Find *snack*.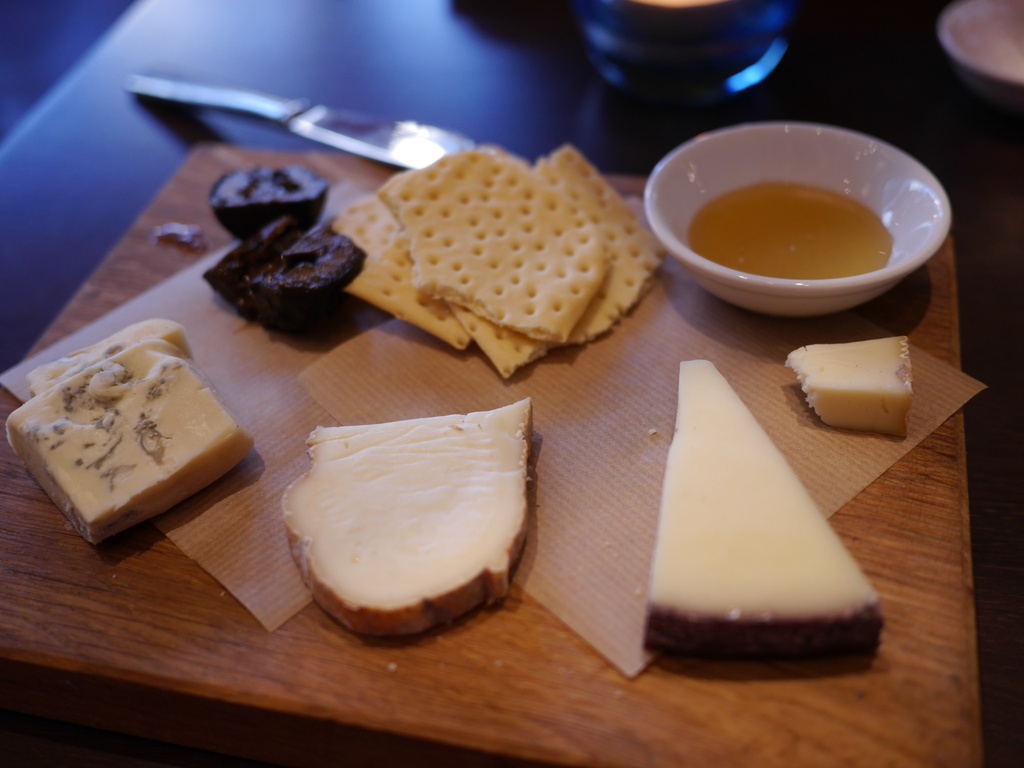
bbox=(643, 359, 878, 657).
